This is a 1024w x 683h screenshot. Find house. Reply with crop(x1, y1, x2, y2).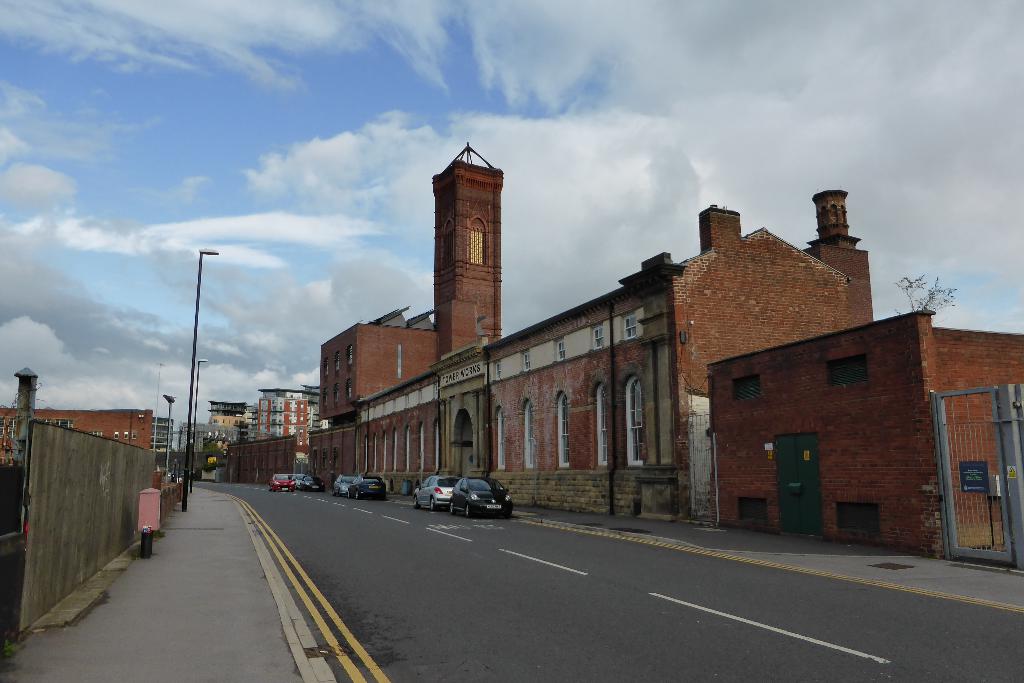
crop(359, 205, 863, 536).
